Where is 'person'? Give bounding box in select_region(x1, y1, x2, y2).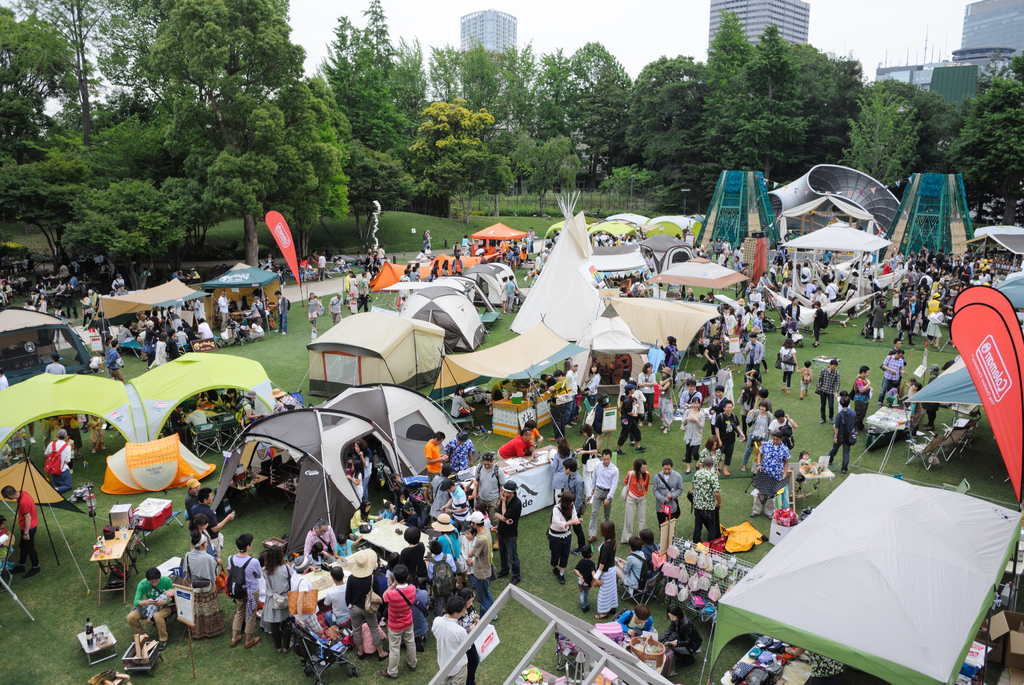
select_region(125, 566, 182, 647).
